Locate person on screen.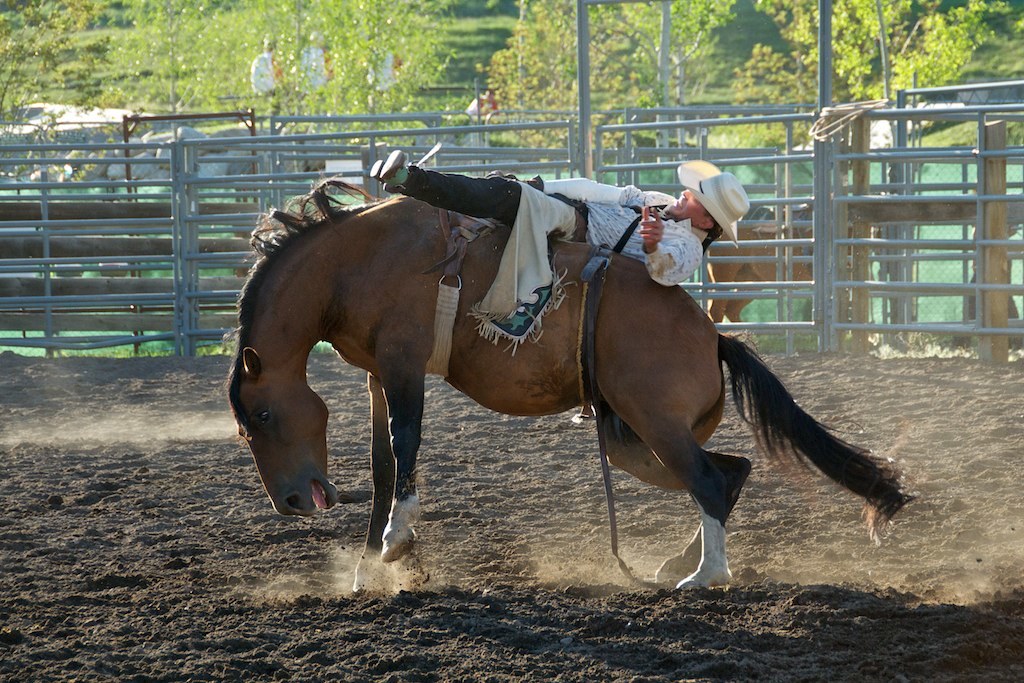
On screen at Rect(369, 153, 753, 286).
